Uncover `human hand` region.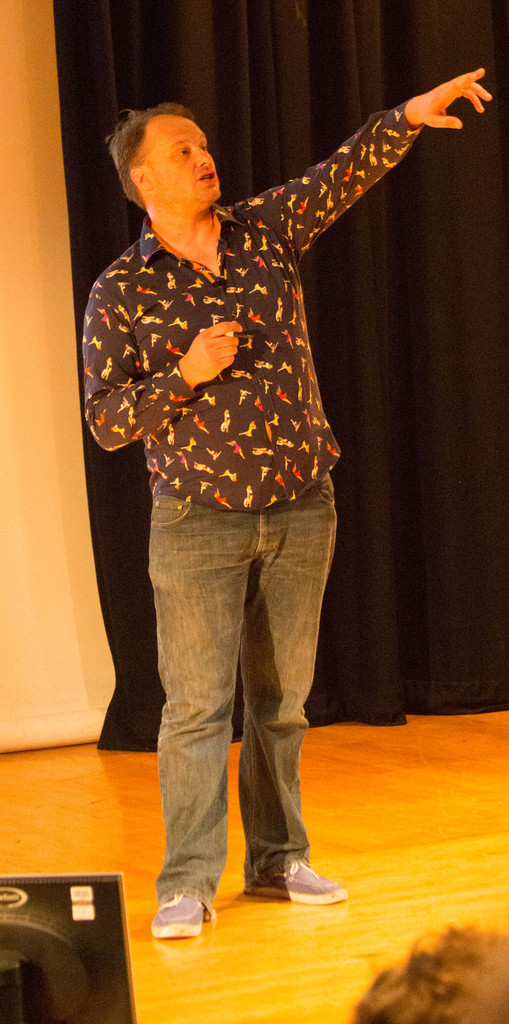
Uncovered: {"left": 177, "top": 316, "right": 244, "bottom": 388}.
